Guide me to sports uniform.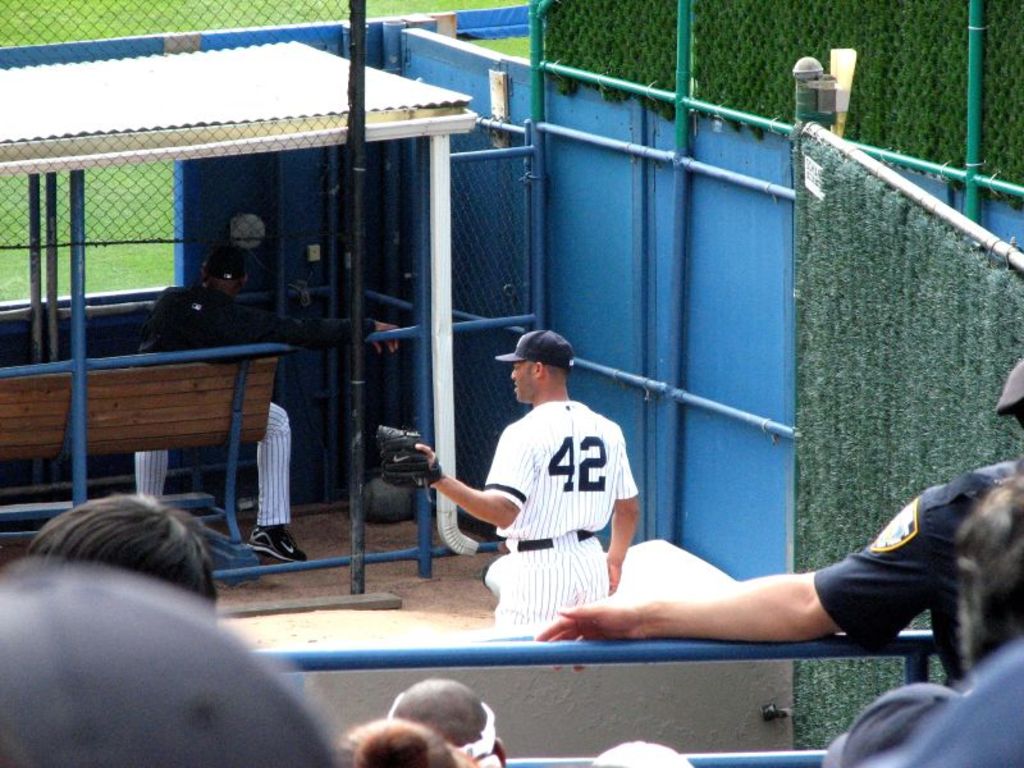
Guidance: left=438, top=334, right=646, bottom=653.
